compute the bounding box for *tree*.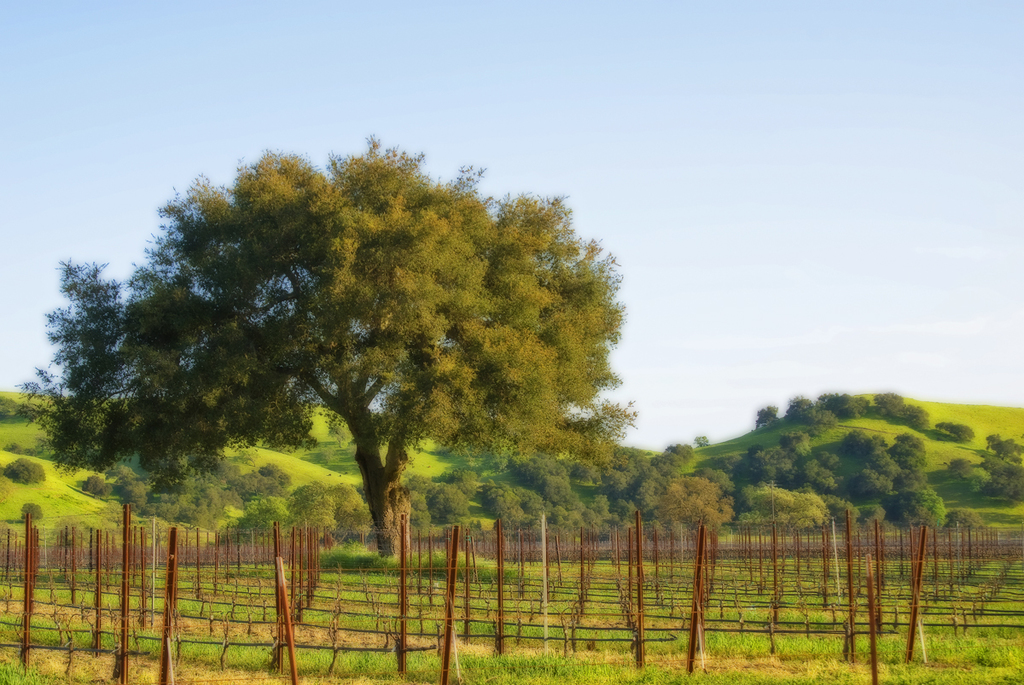
[588,485,614,527].
